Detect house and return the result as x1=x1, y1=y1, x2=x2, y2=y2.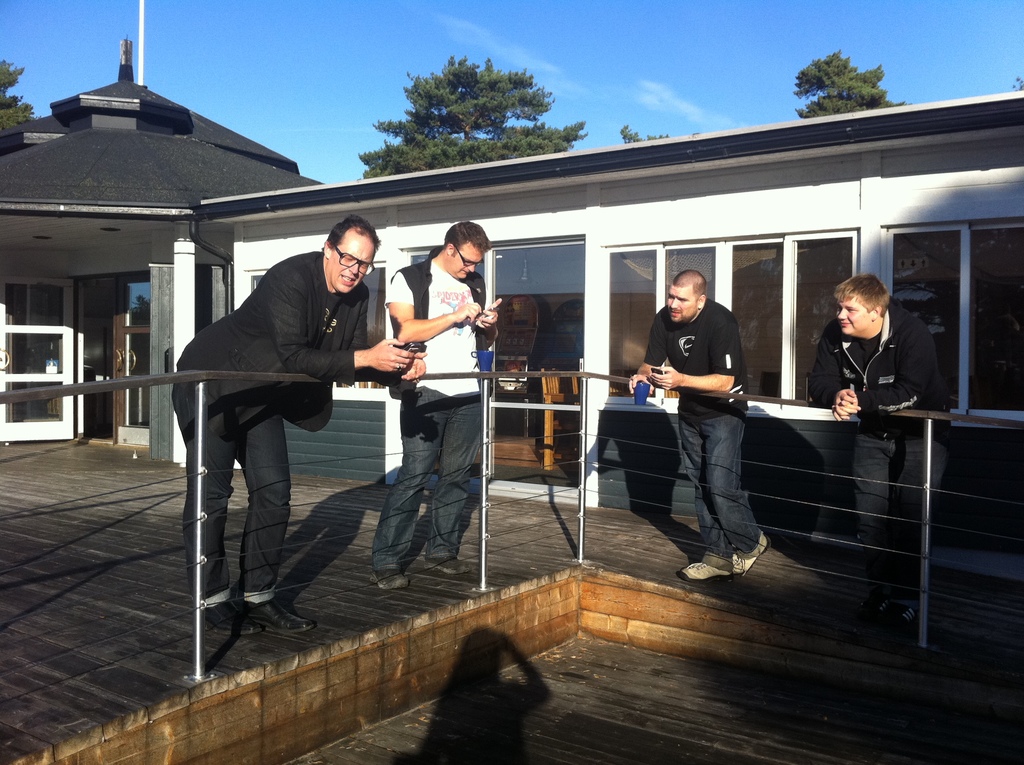
x1=0, y1=38, x2=329, y2=451.
